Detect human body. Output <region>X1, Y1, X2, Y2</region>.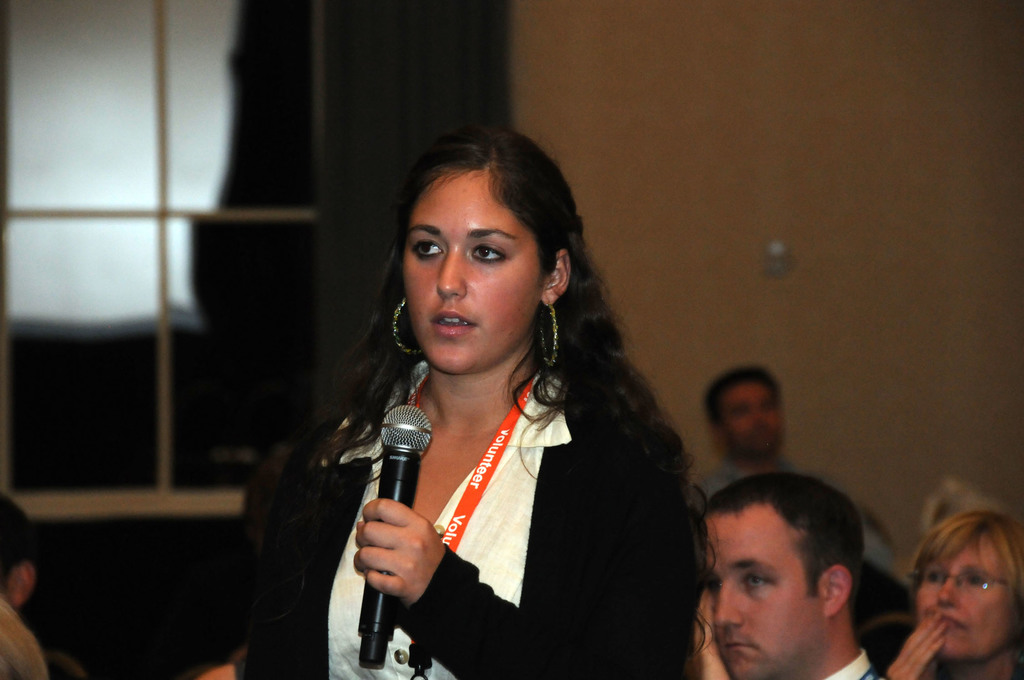
<region>702, 473, 872, 679</region>.
